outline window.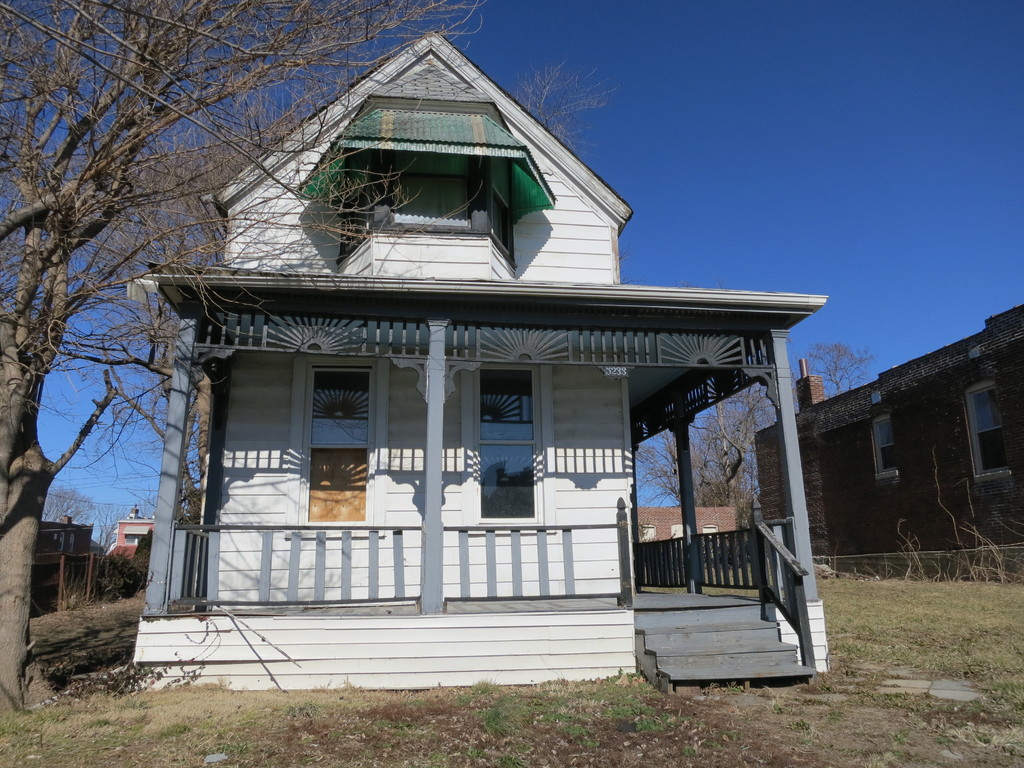
Outline: crop(294, 95, 557, 280).
